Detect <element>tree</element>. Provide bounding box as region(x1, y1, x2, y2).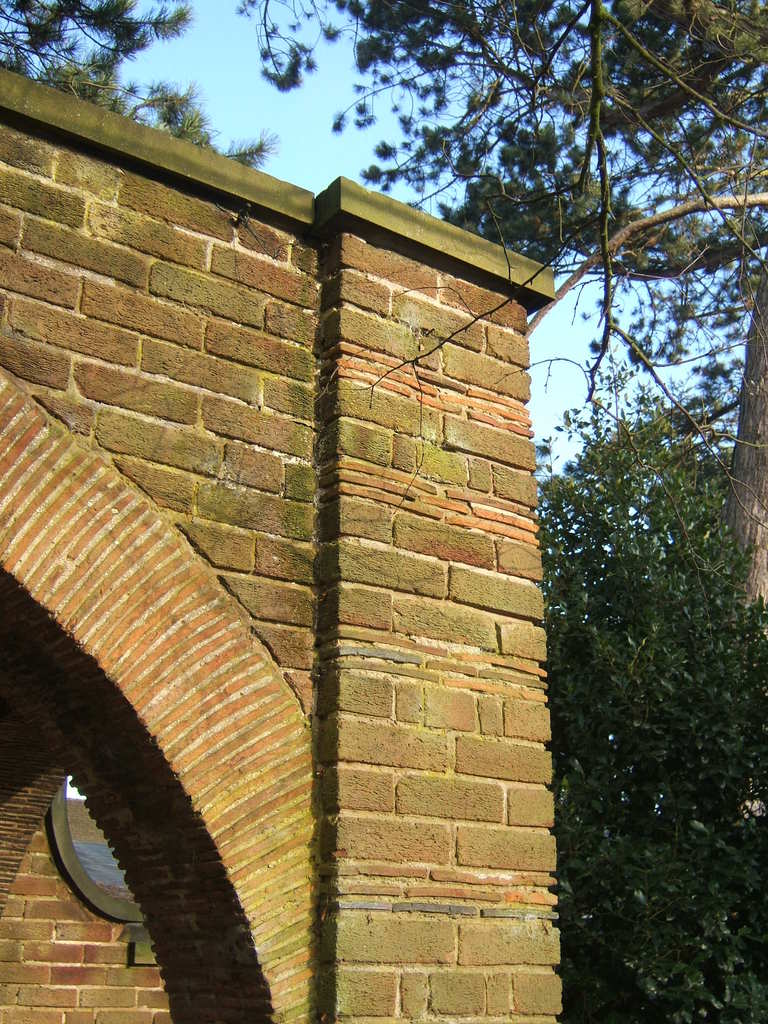
region(538, 346, 767, 1023).
